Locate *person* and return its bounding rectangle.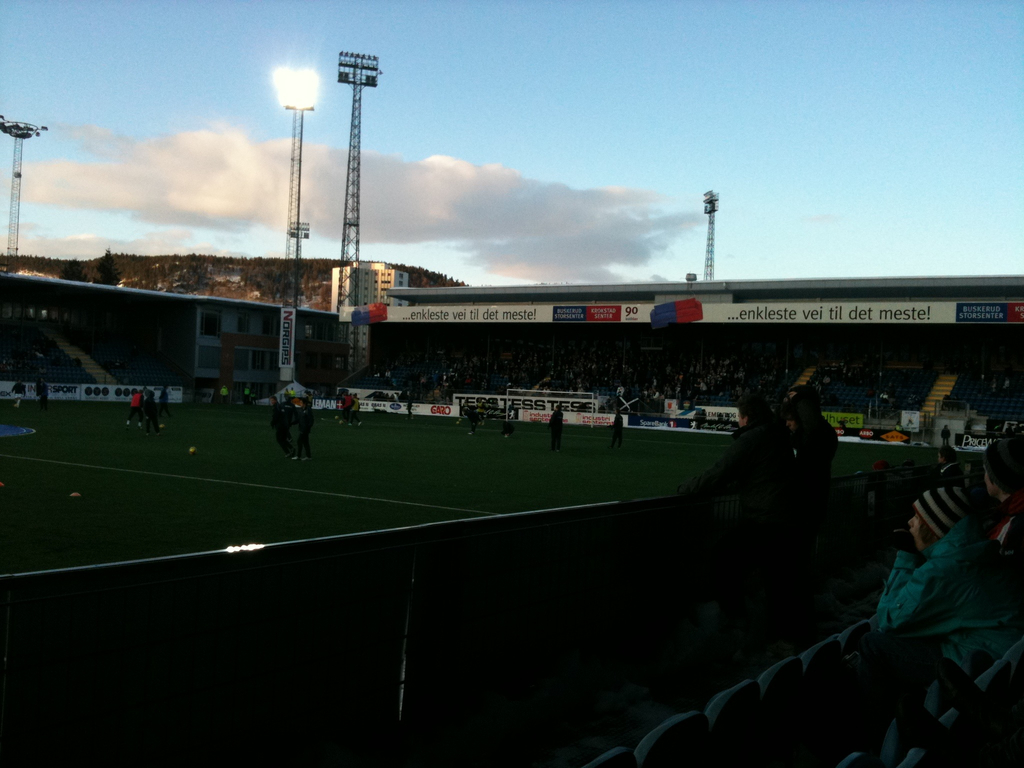
[158,388,167,421].
